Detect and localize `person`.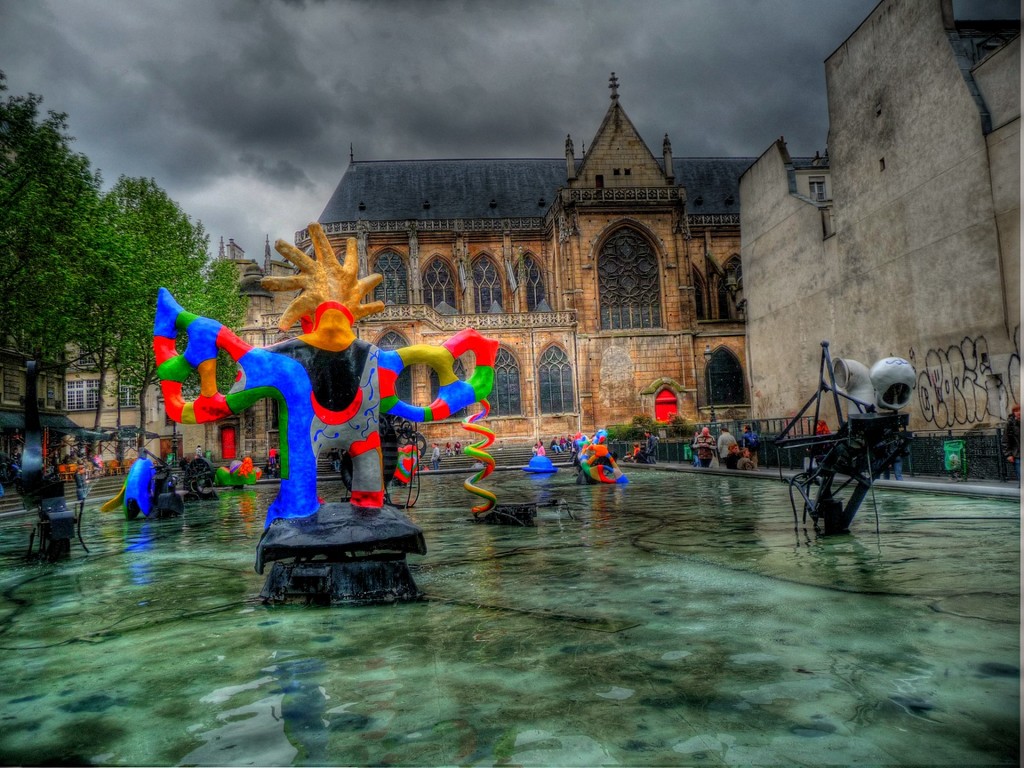
Localized at (535, 444, 538, 455).
